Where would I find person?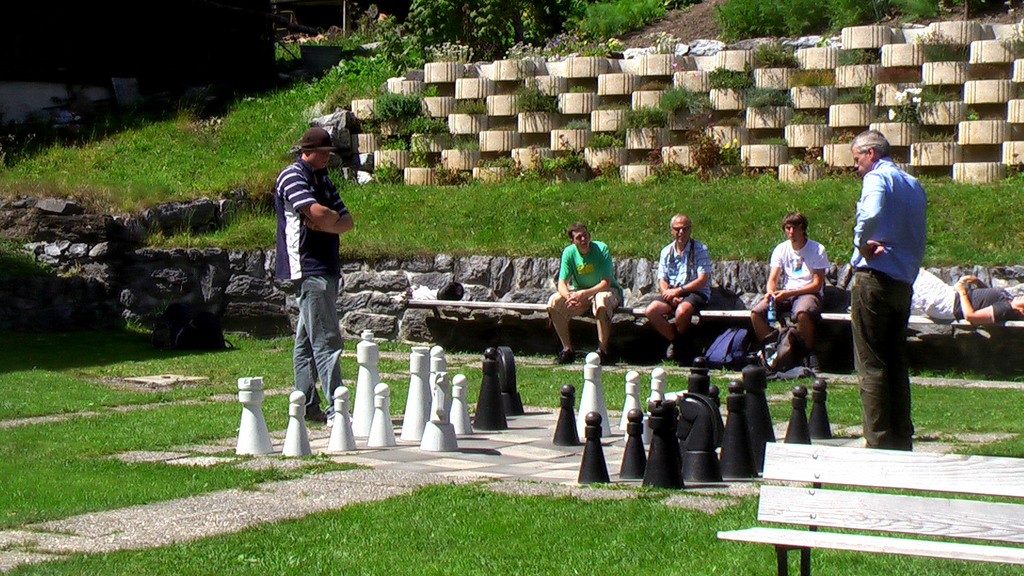
At region(546, 220, 623, 364).
